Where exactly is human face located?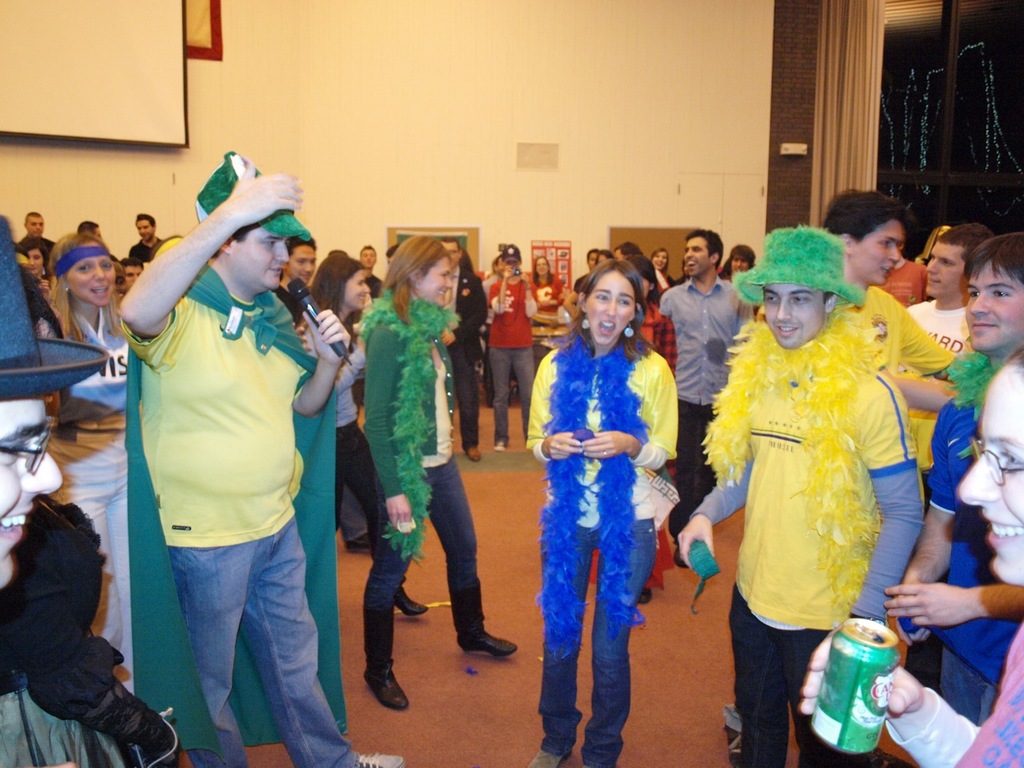
Its bounding box is {"x1": 685, "y1": 240, "x2": 711, "y2": 272}.
